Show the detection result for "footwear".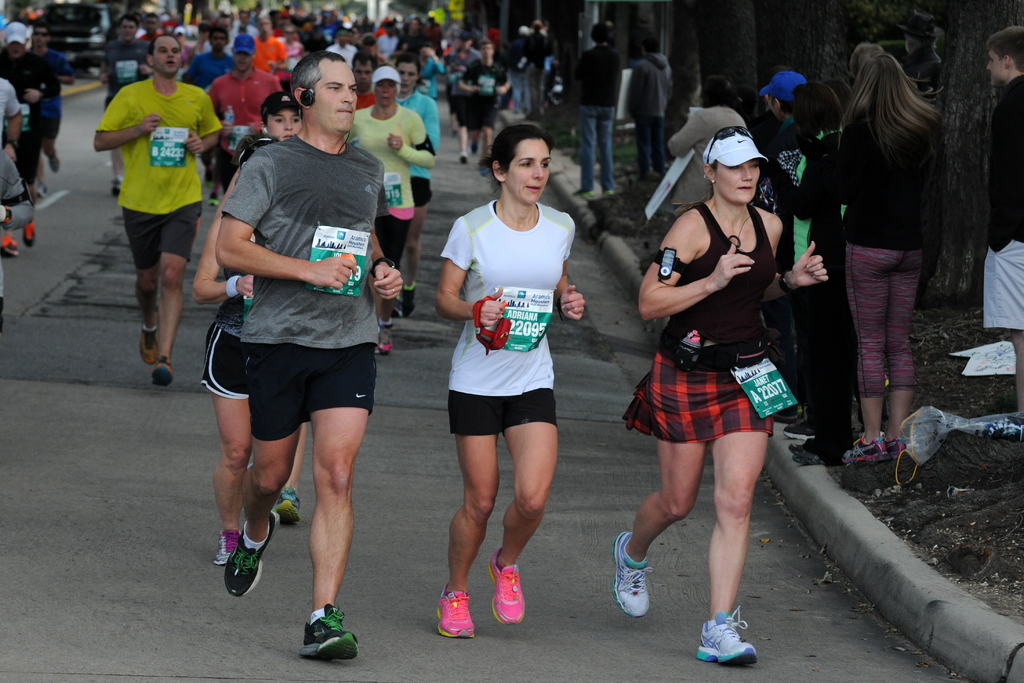
<bbox>488, 547, 525, 627</bbox>.
